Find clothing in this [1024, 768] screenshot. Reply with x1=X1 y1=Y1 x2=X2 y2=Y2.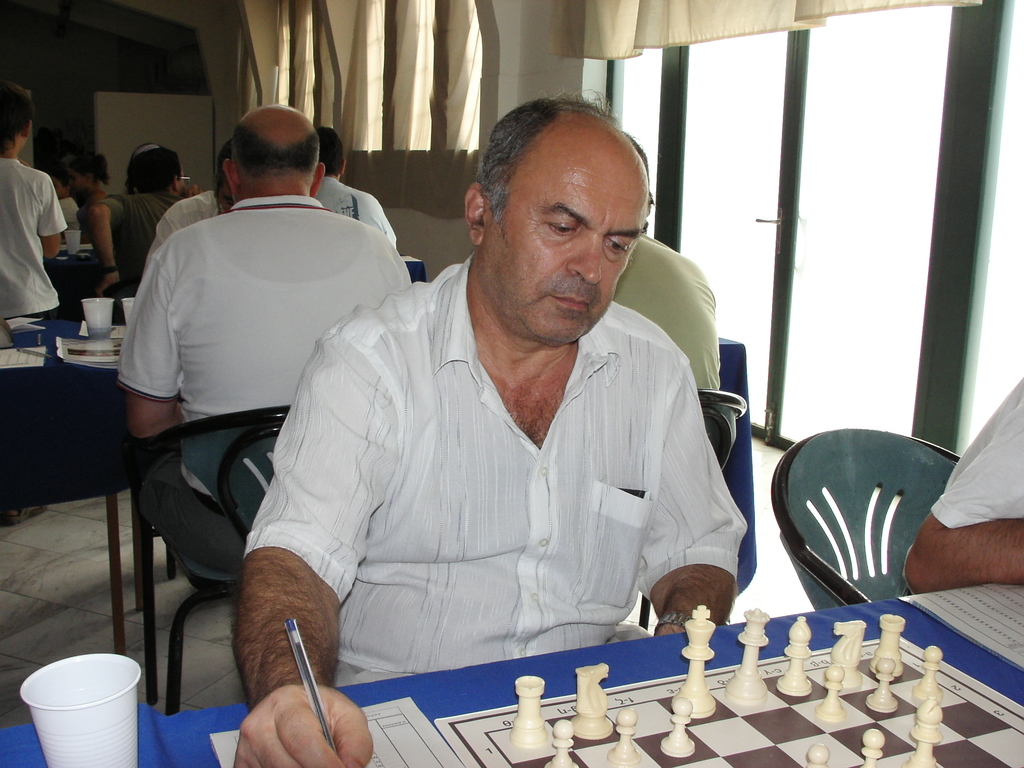
x1=311 y1=175 x2=397 y2=248.
